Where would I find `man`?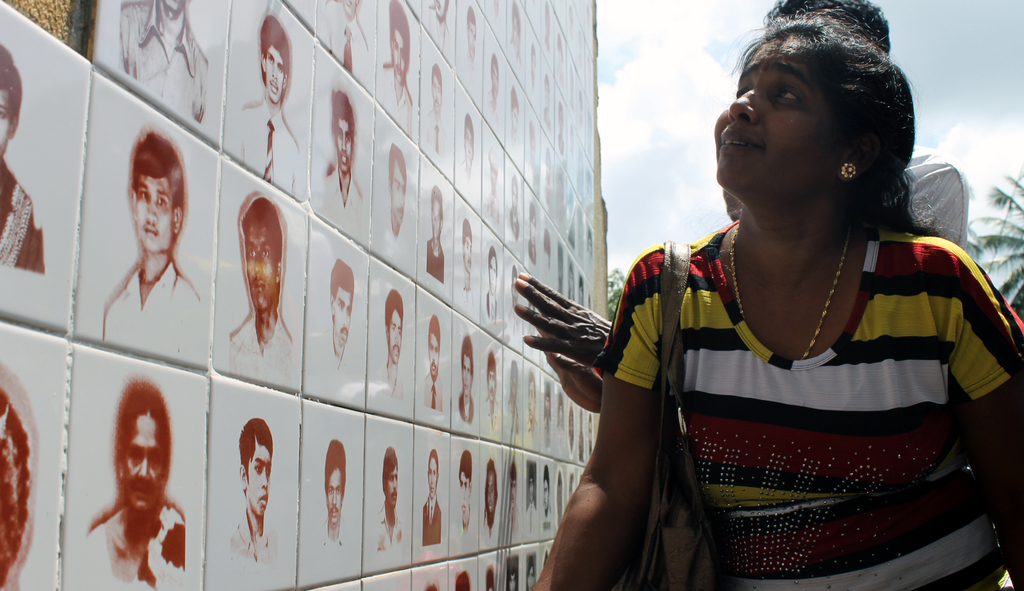
At select_region(433, 0, 448, 36).
